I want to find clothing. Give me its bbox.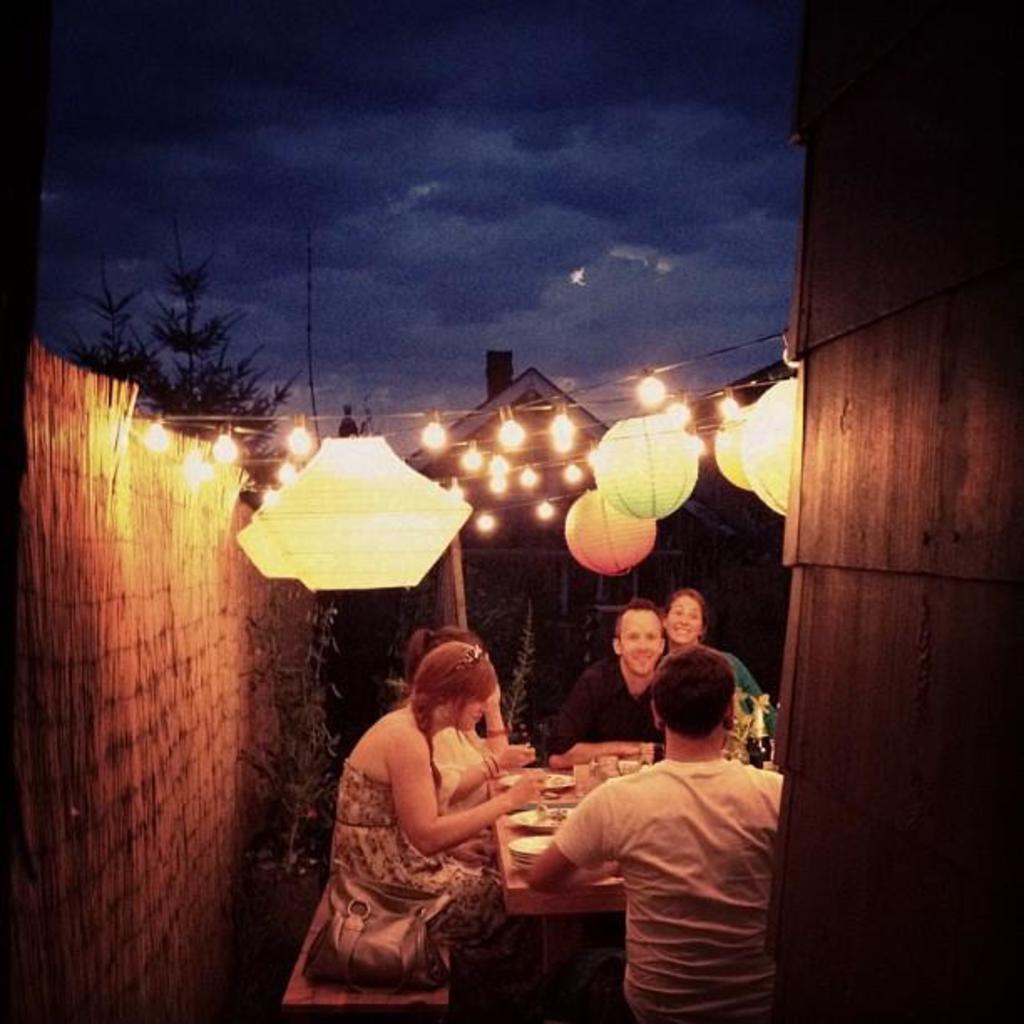
l=545, t=751, r=790, b=1022.
